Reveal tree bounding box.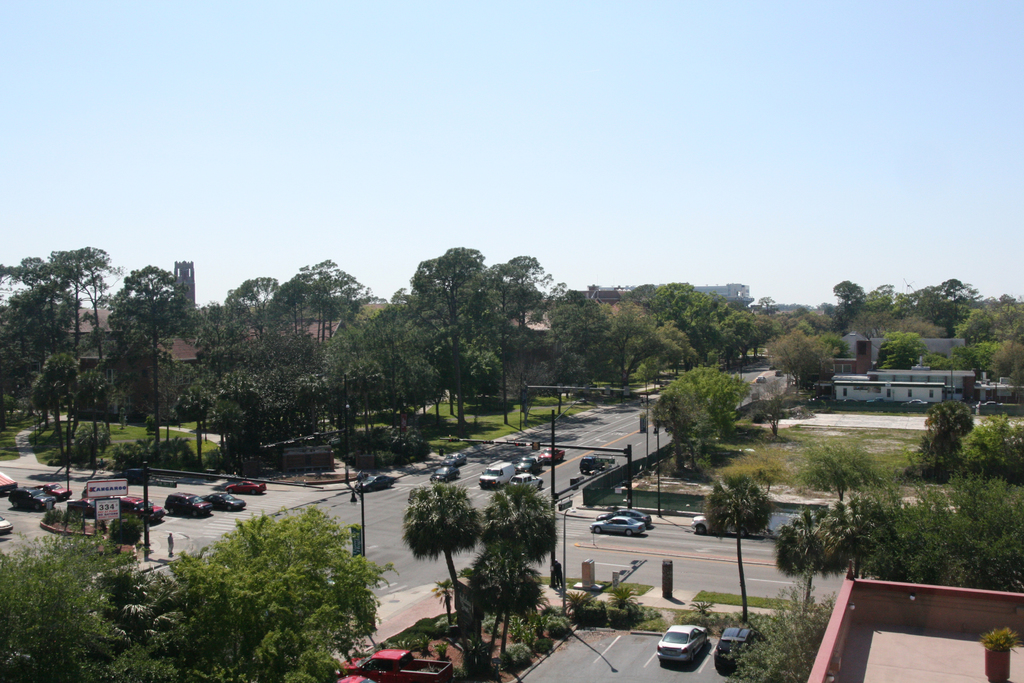
Revealed: <box>792,441,867,537</box>.
